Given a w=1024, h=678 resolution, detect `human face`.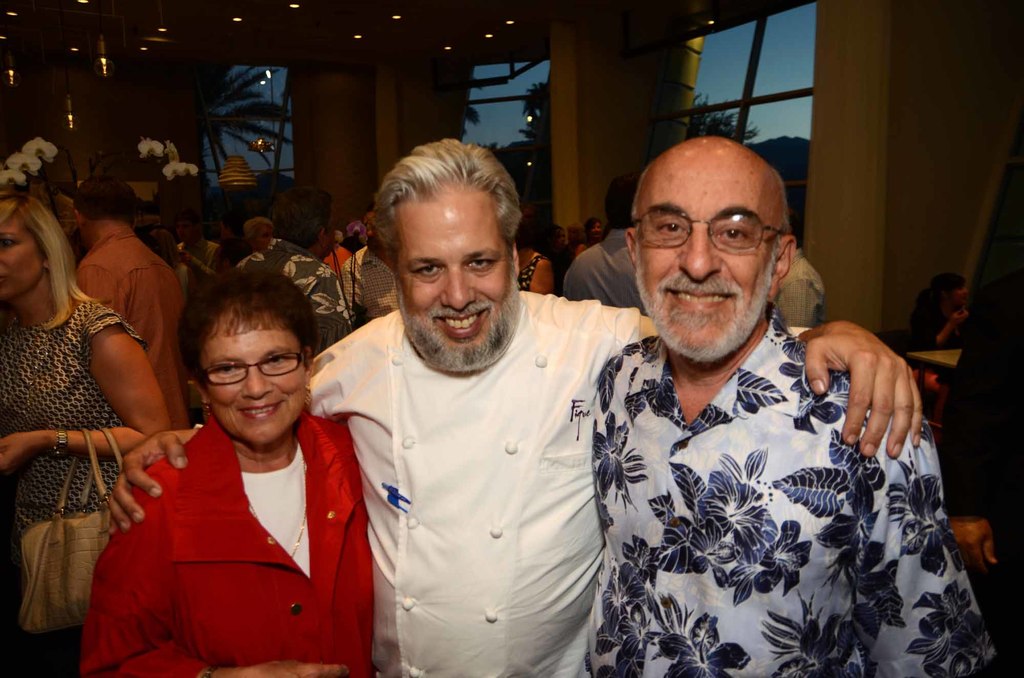
bbox=[641, 155, 777, 356].
